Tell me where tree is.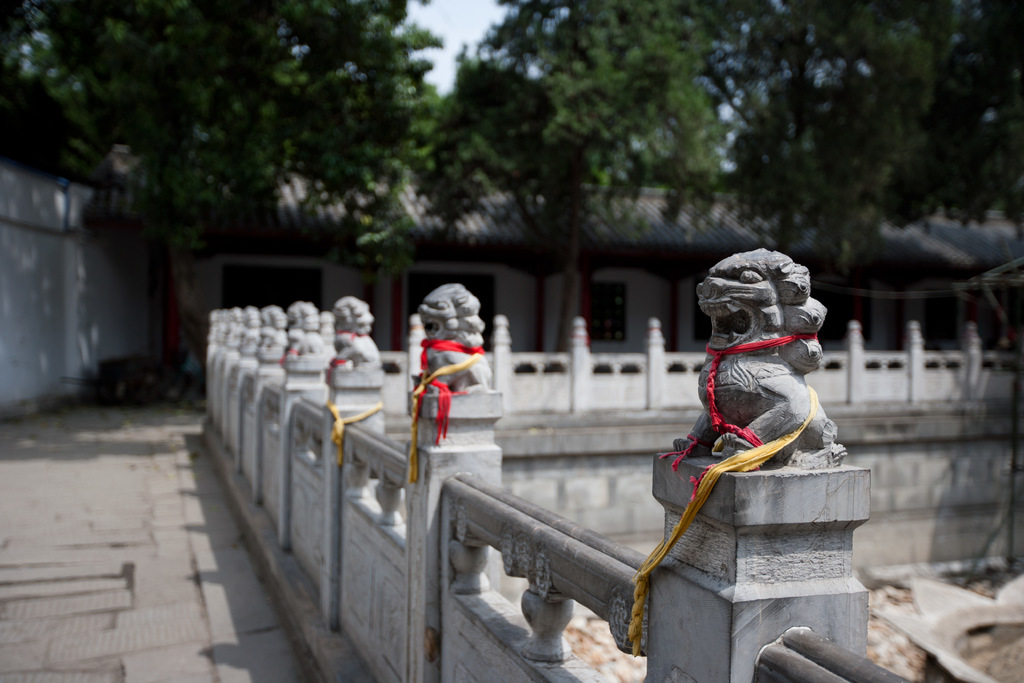
tree is at 414:0:734:368.
